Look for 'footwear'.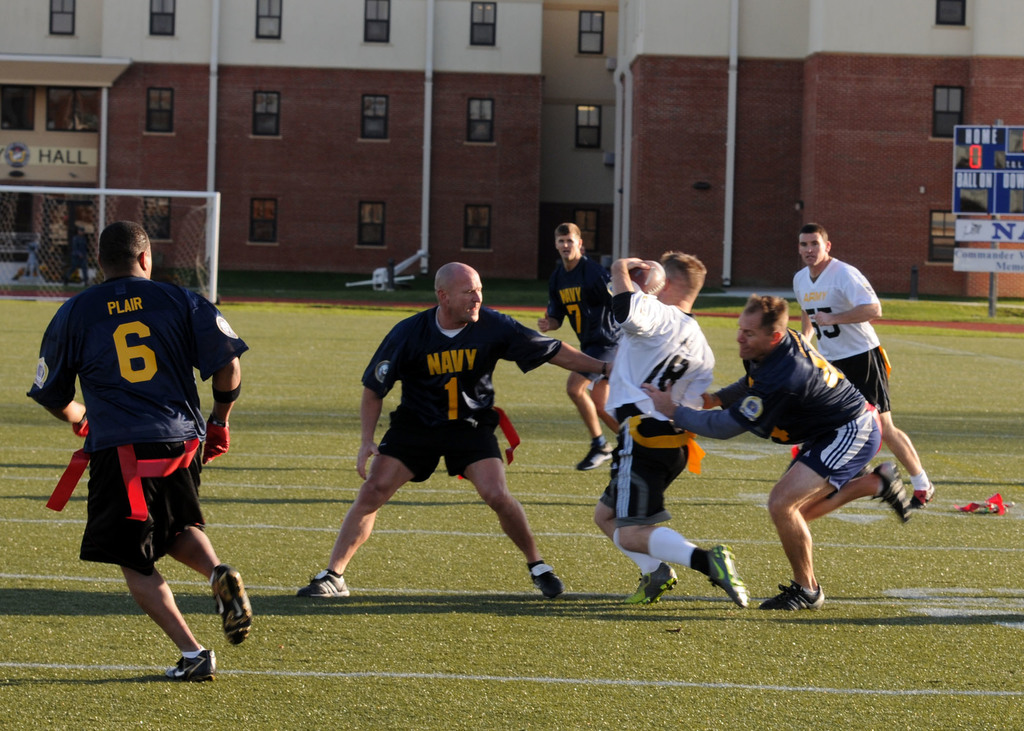
Found: x1=706 y1=543 x2=751 y2=611.
